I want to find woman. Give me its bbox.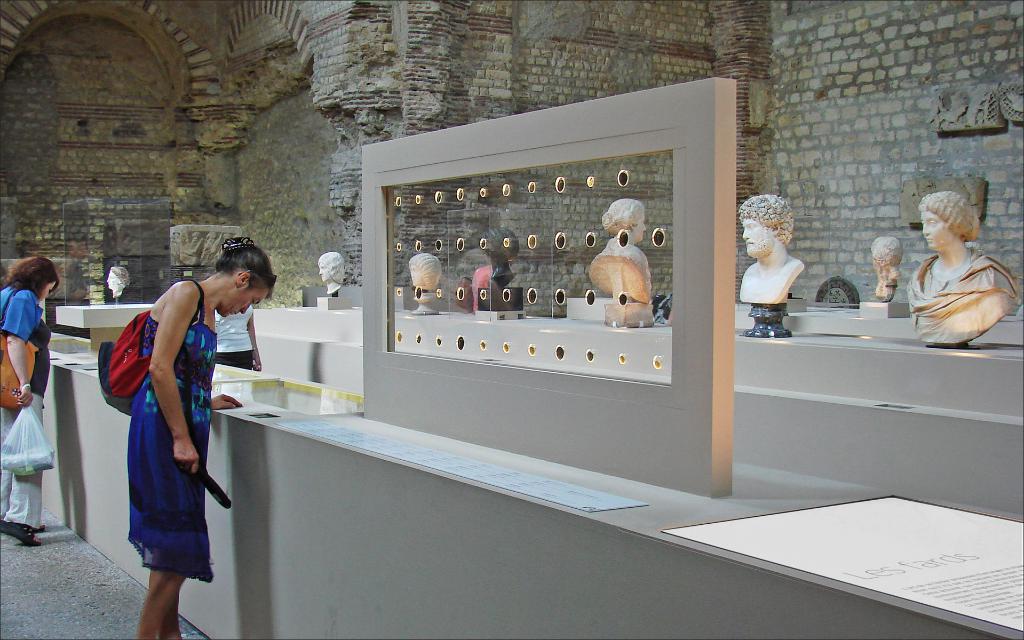
bbox(317, 250, 342, 294).
